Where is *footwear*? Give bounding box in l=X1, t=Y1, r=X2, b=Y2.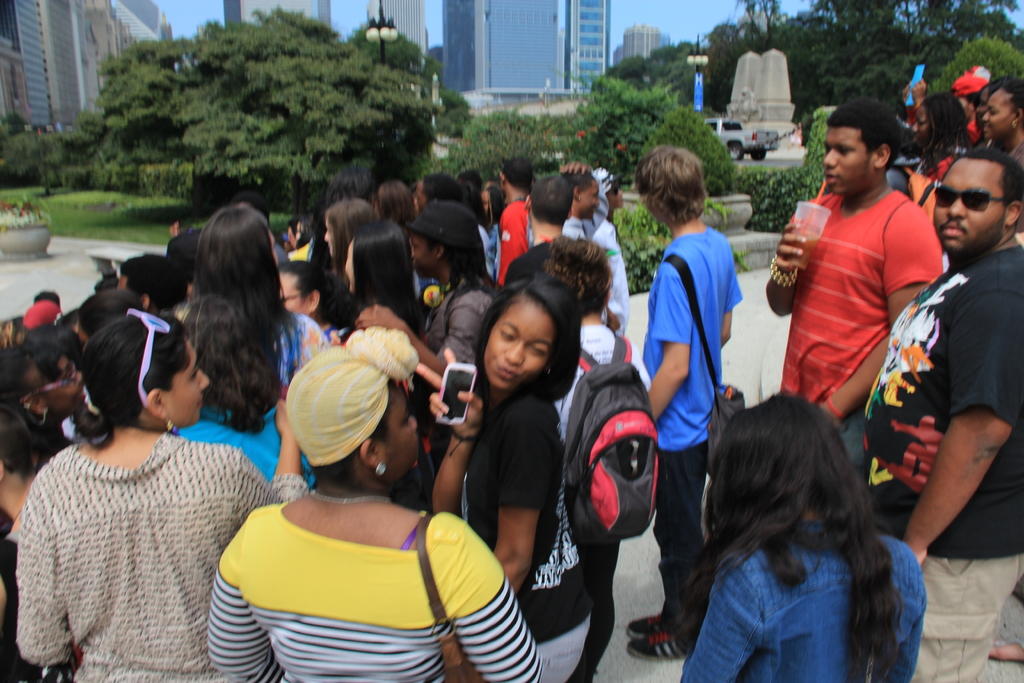
l=630, t=627, r=692, b=668.
